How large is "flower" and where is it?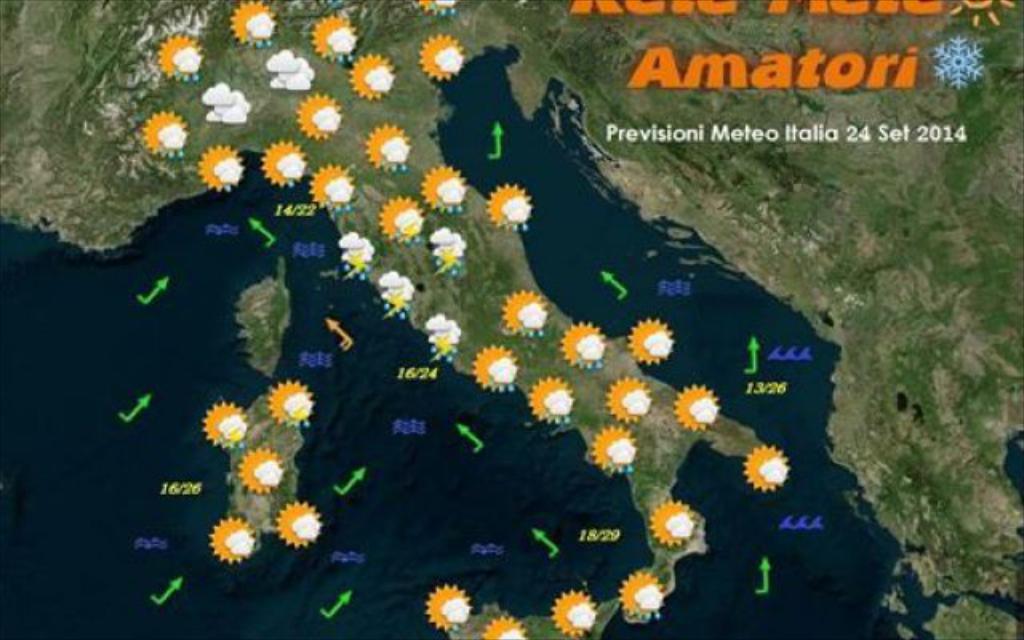
Bounding box: 208/515/258/562.
